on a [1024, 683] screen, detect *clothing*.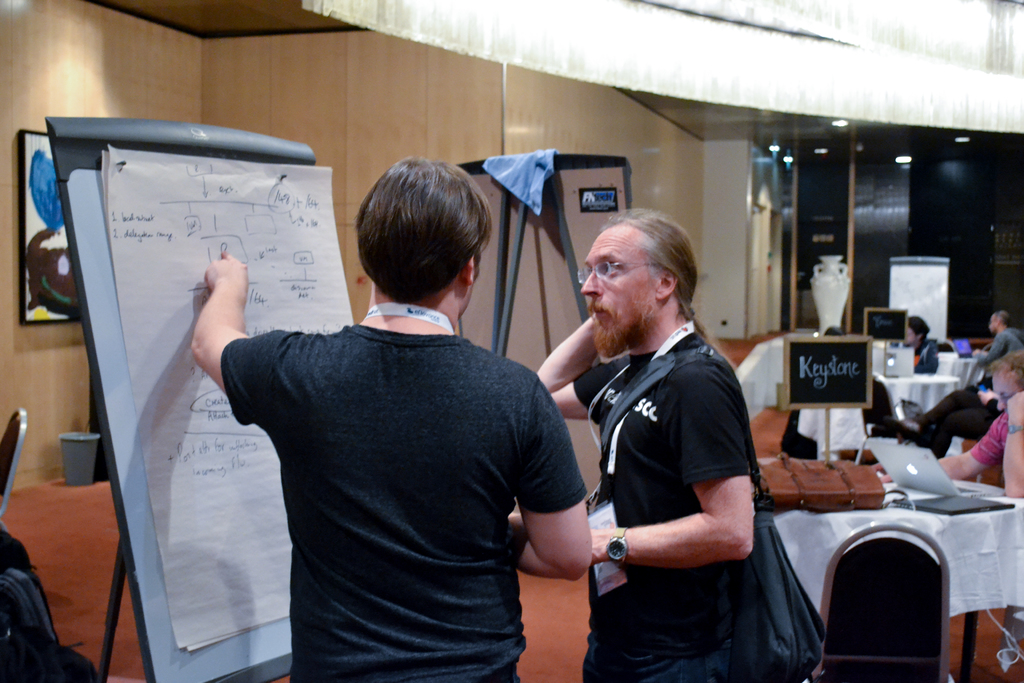
(left=910, top=340, right=939, bottom=375).
